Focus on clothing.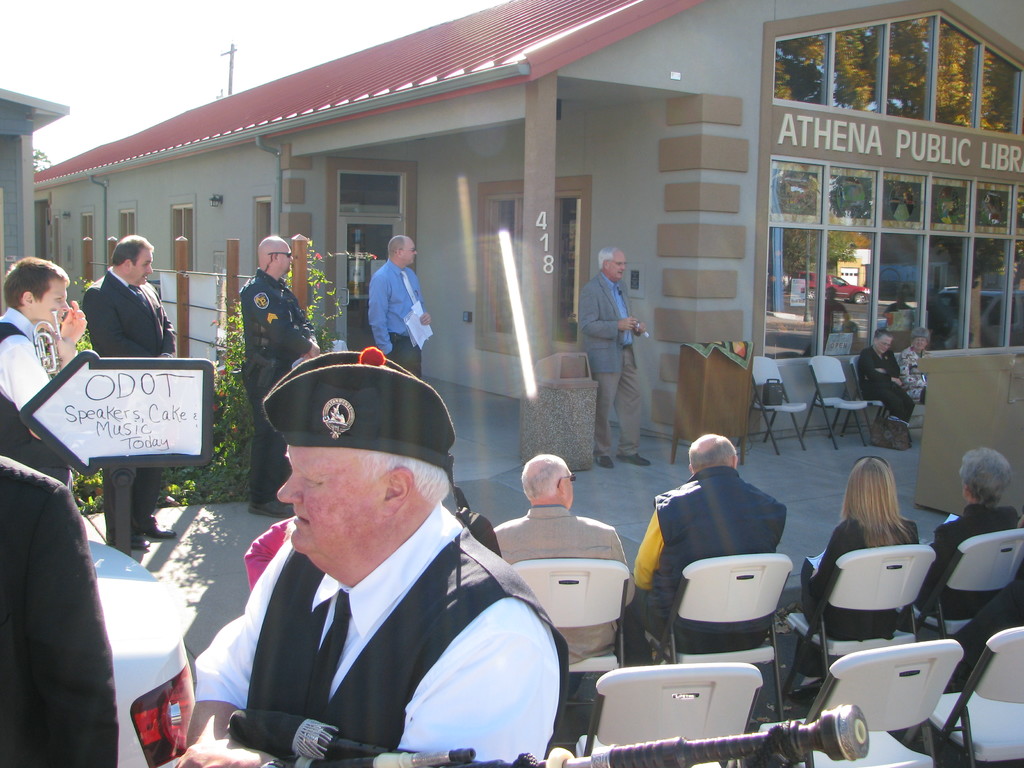
Focused at (x1=82, y1=271, x2=174, y2=540).
